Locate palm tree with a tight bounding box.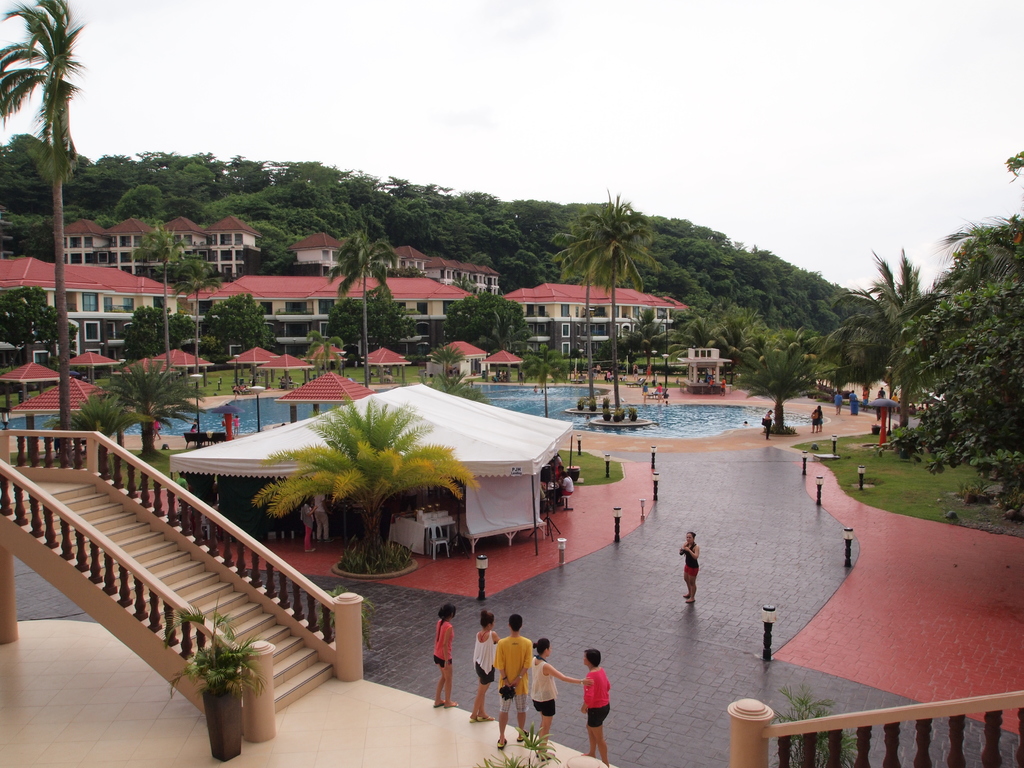
(259,396,495,555).
